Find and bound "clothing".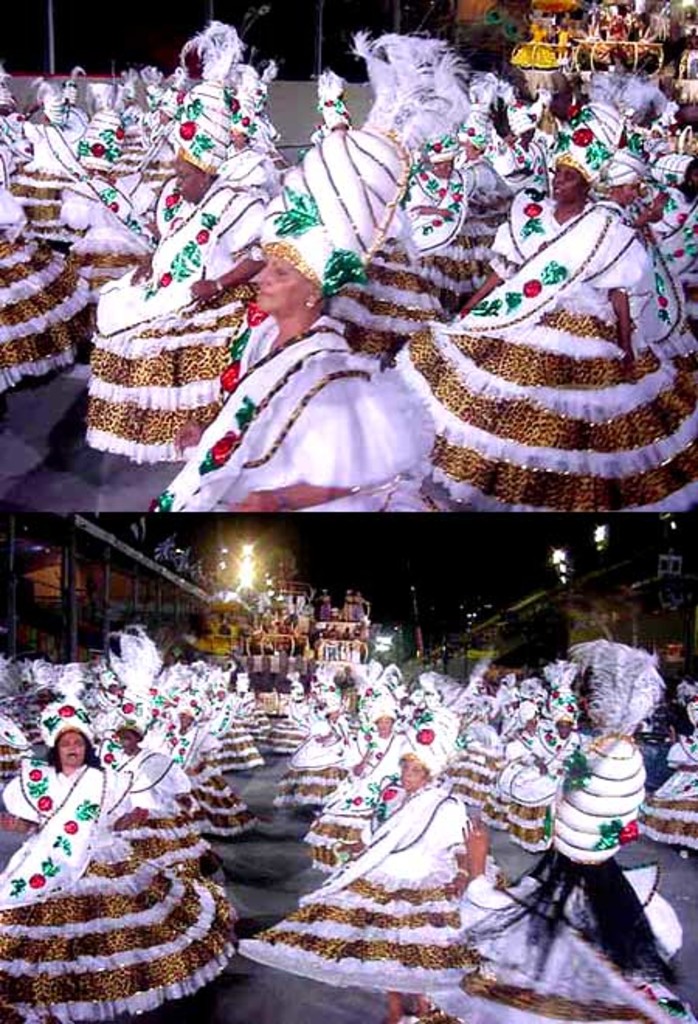
Bound: bbox(0, 205, 85, 377).
